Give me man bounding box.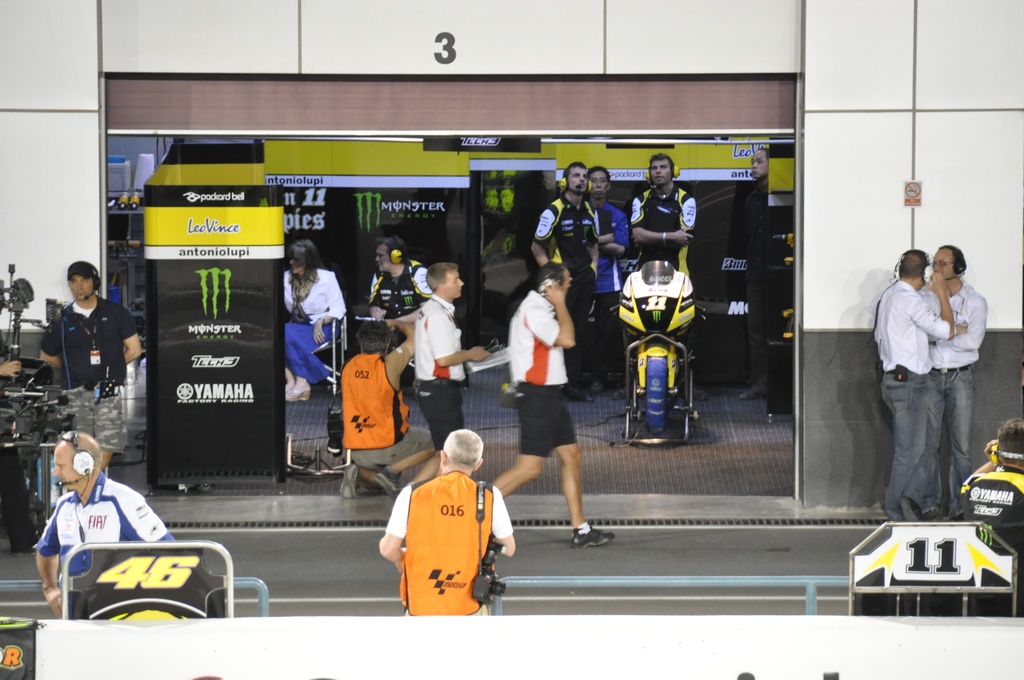
[x1=31, y1=432, x2=174, y2=617].
